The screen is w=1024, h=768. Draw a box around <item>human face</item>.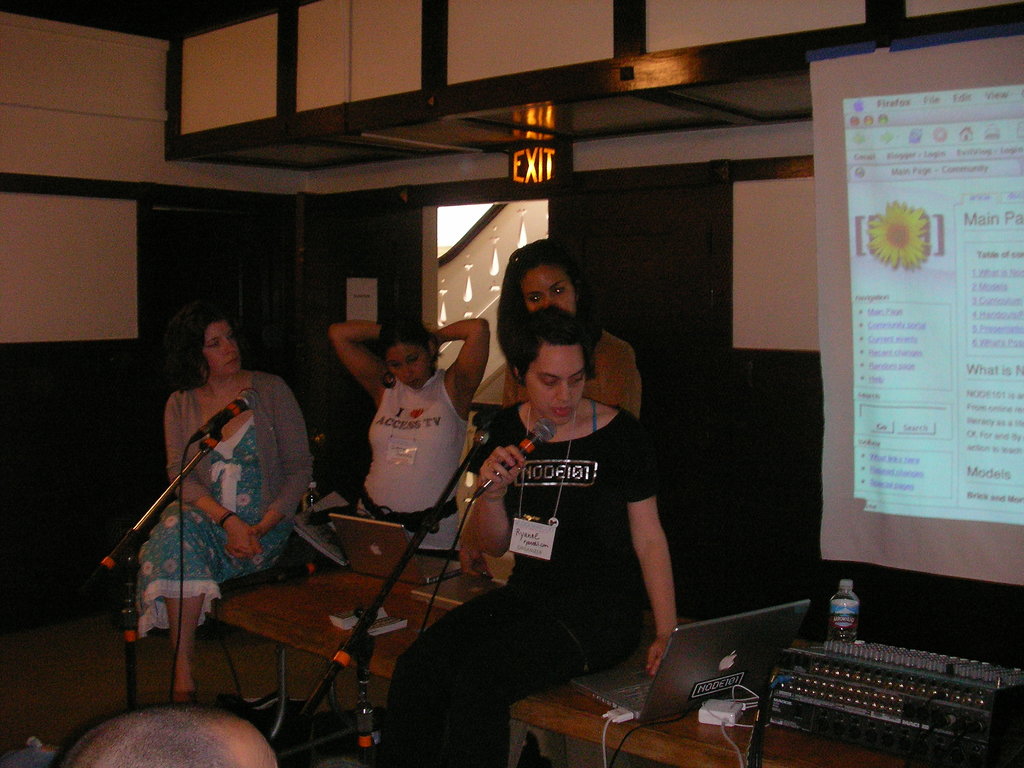
[left=524, top=346, right=588, bottom=429].
